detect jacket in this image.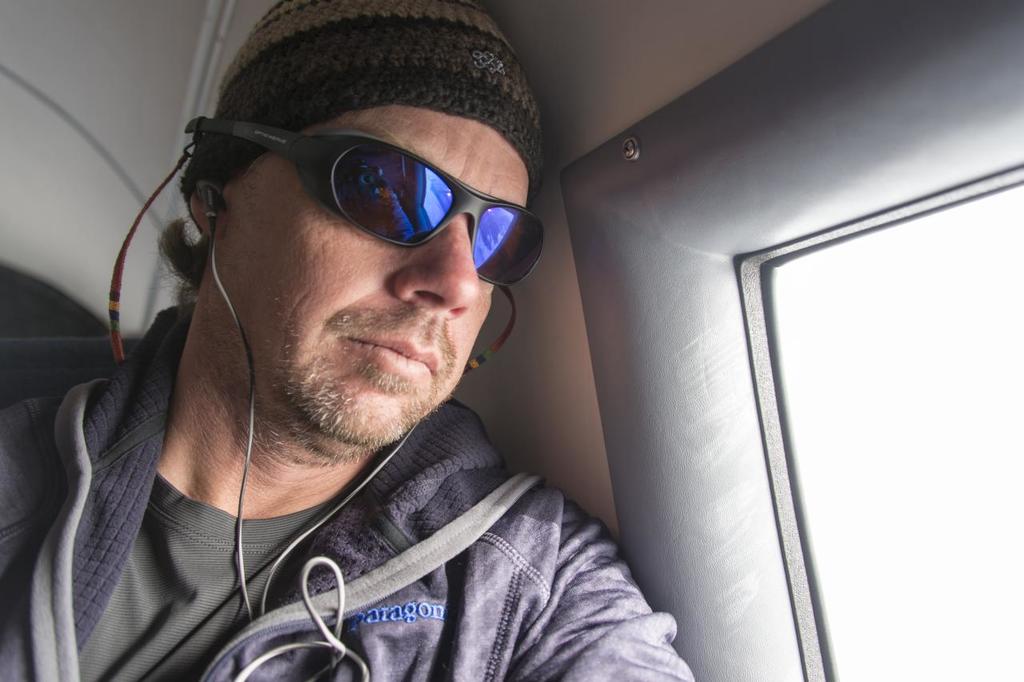
Detection: <bbox>20, 374, 619, 681</bbox>.
